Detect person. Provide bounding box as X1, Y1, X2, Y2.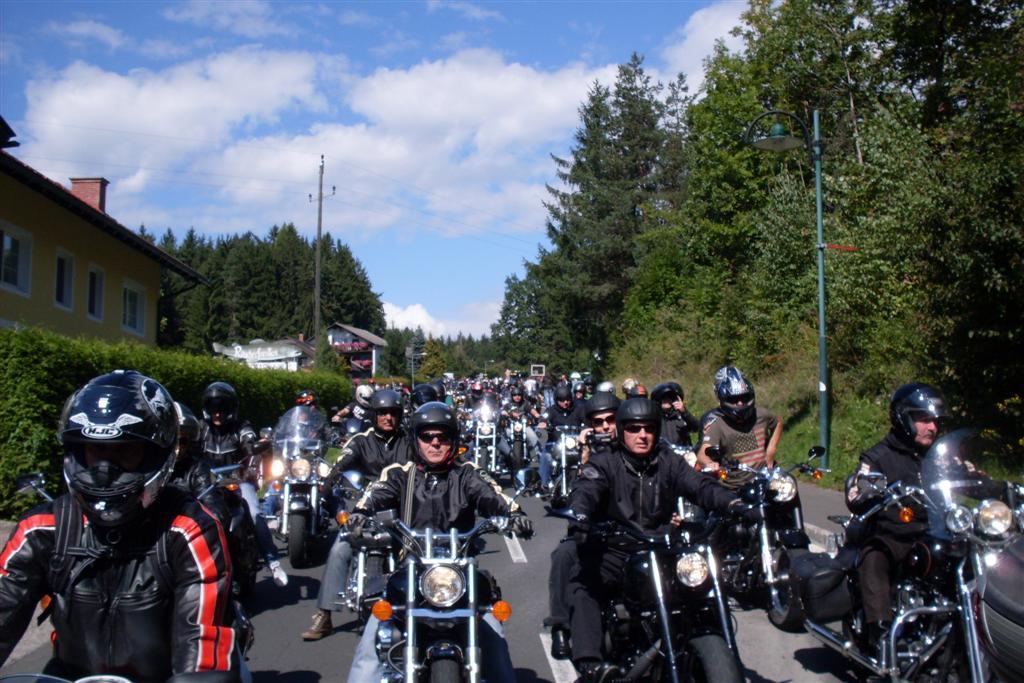
343, 397, 531, 682.
